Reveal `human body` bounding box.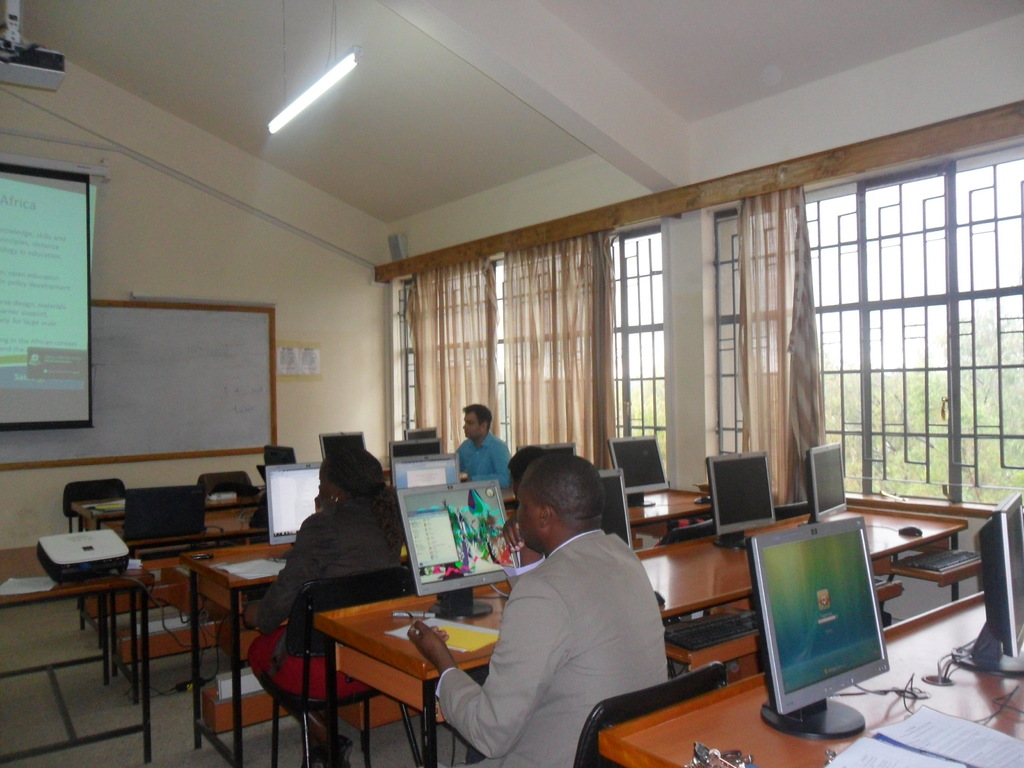
Revealed: l=451, t=406, r=505, b=480.
